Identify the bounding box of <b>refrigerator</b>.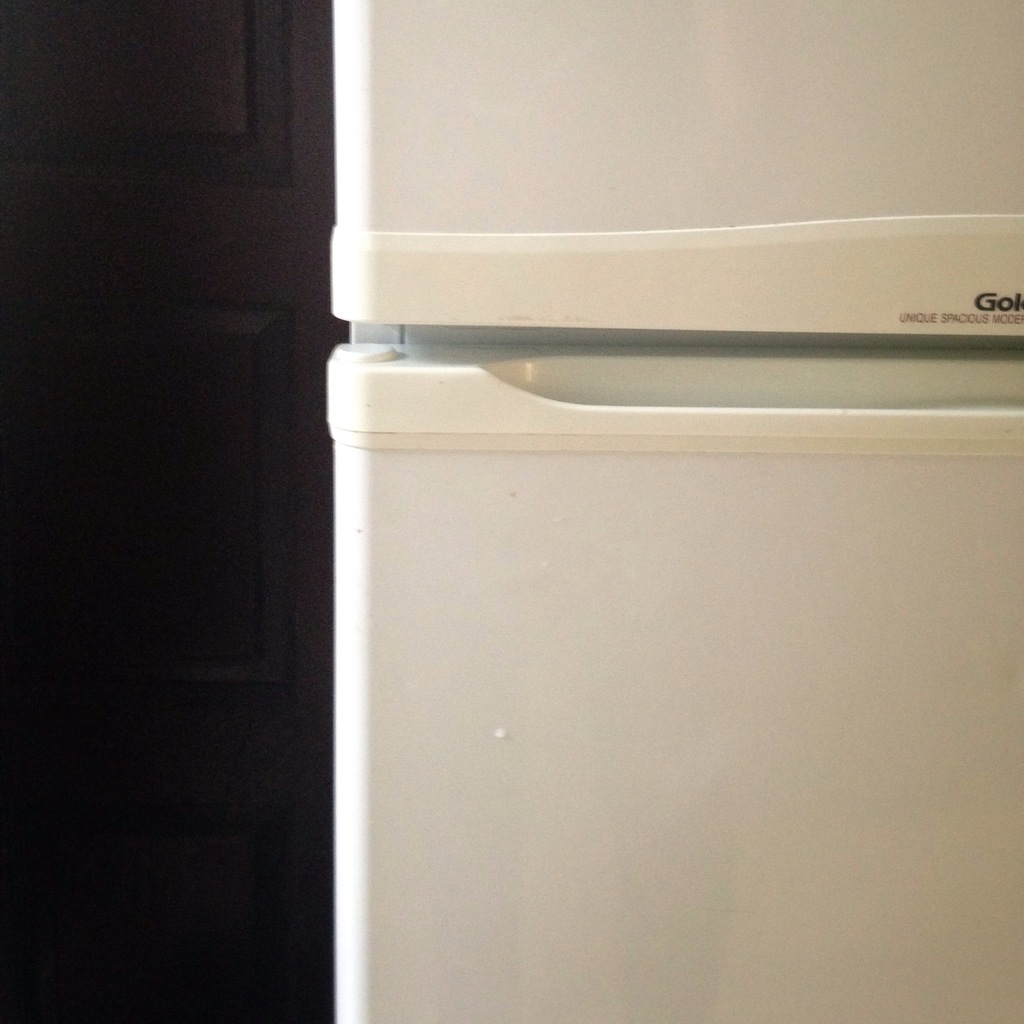
<box>326,0,1023,1023</box>.
